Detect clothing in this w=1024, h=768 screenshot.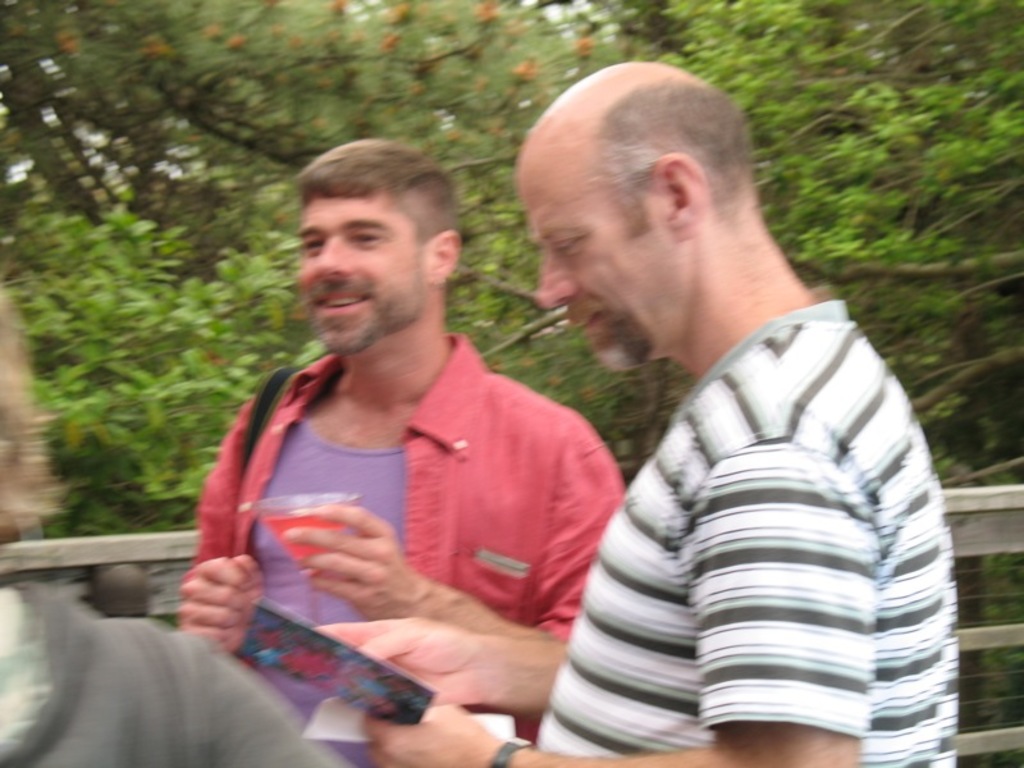
Detection: [x1=164, y1=319, x2=666, y2=767].
